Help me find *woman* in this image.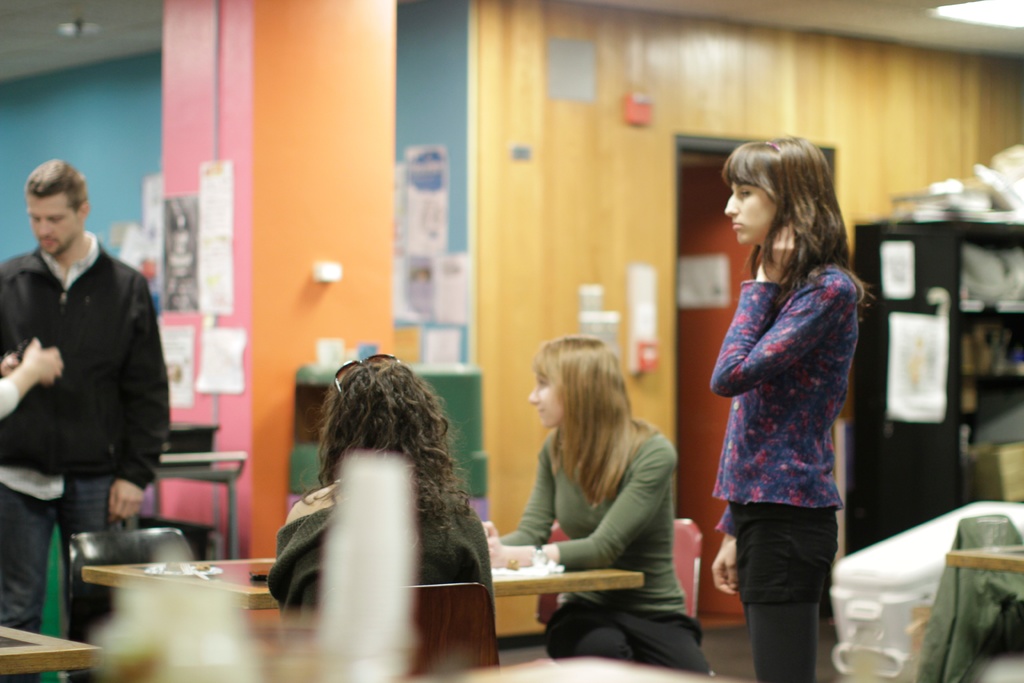
Found it: <bbox>264, 349, 495, 662</bbox>.
